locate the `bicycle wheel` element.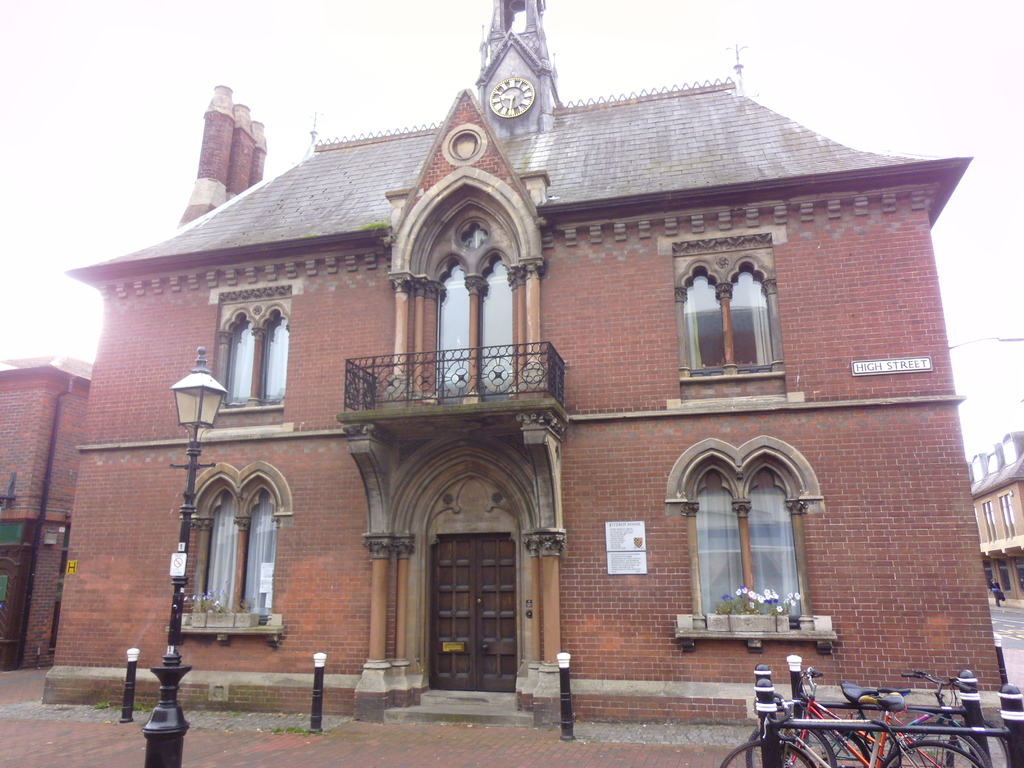
Element bbox: bbox=(886, 739, 988, 767).
